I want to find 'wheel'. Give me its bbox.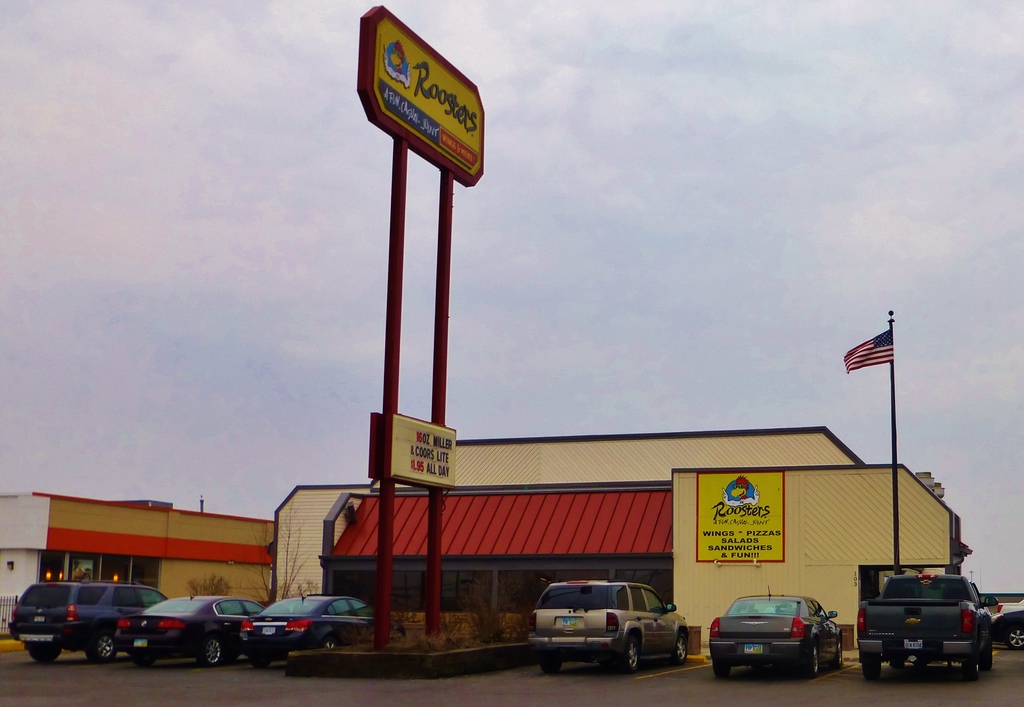
<region>540, 661, 564, 672</region>.
